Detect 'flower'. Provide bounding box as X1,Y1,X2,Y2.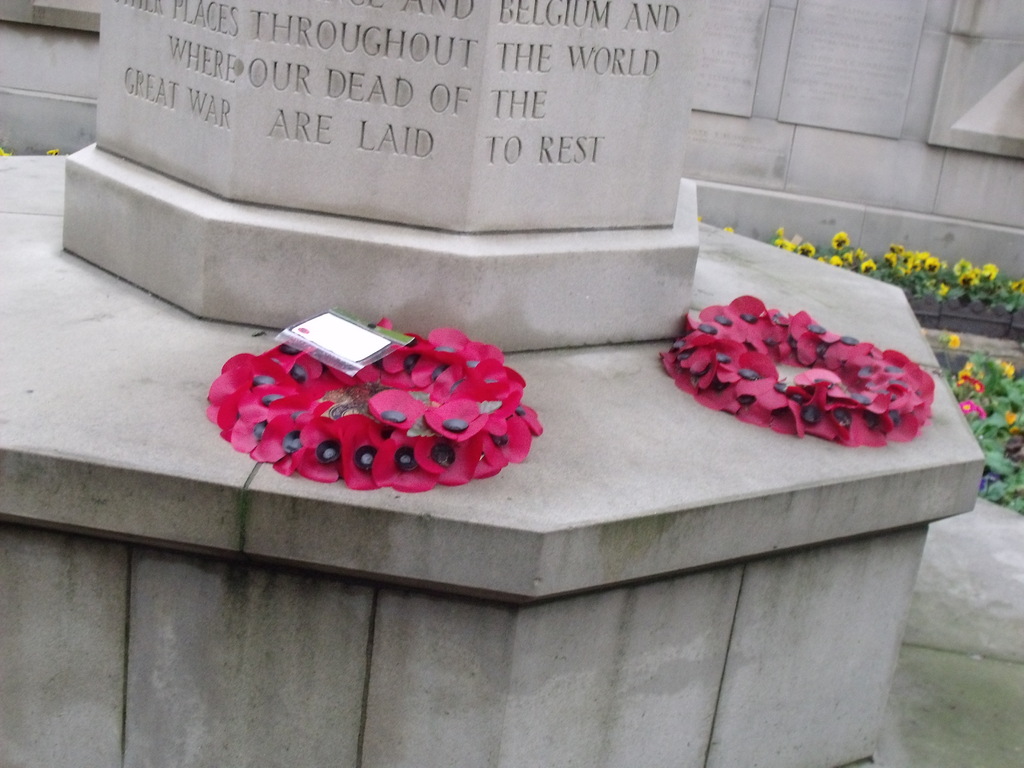
972,405,987,419.
